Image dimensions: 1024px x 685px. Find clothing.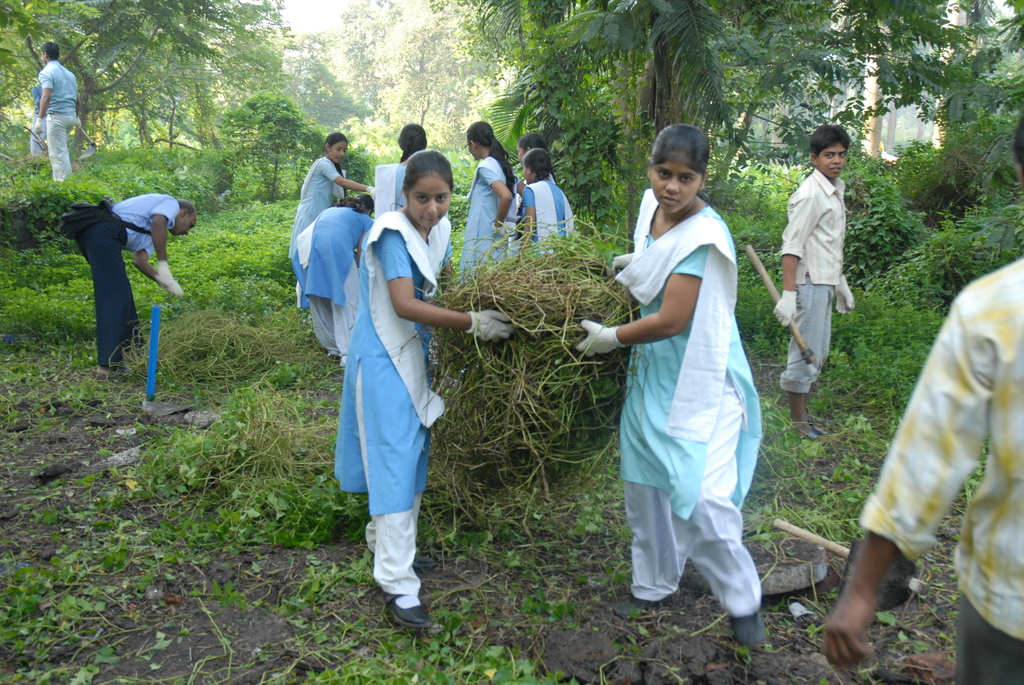
[456,157,514,261].
